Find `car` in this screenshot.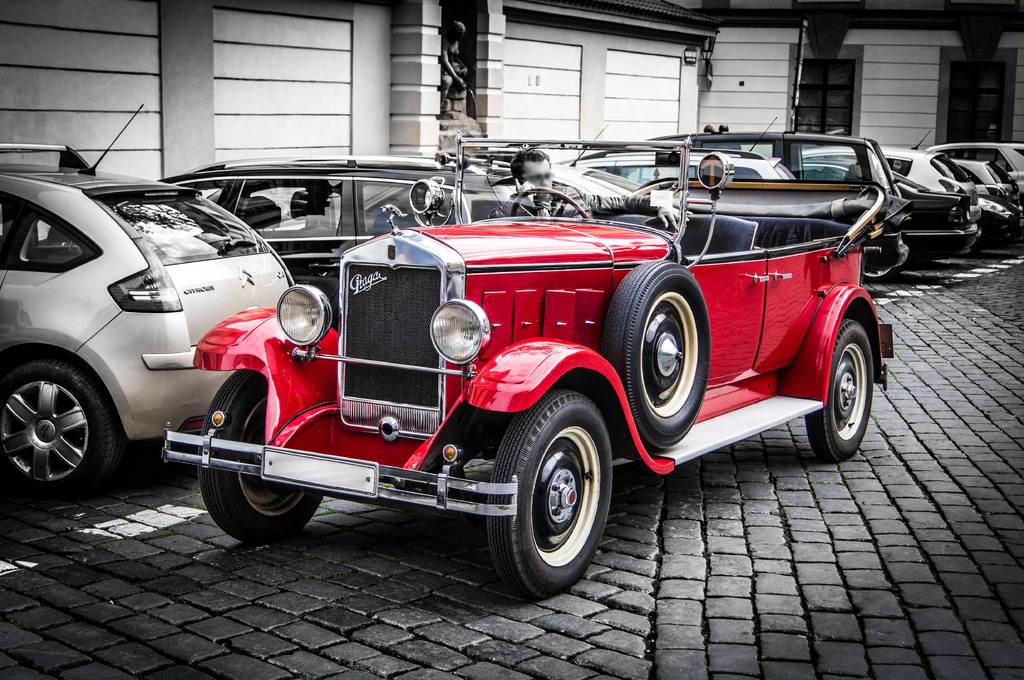
The bounding box for `car` is <region>924, 141, 1023, 196</region>.
